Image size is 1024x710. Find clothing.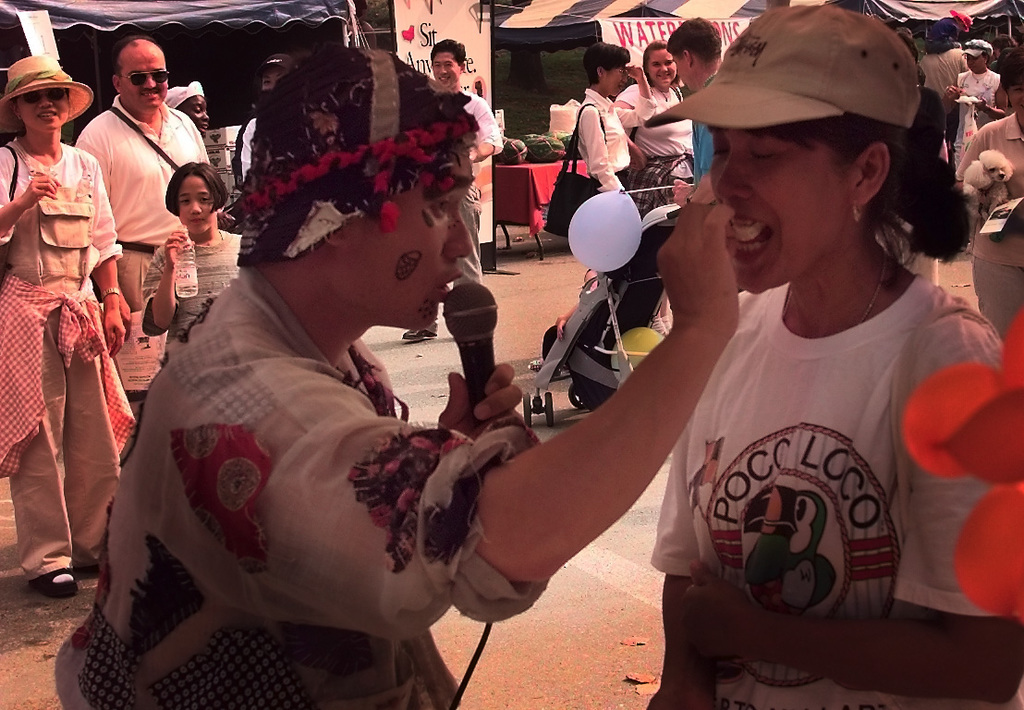
(x1=630, y1=80, x2=686, y2=239).
